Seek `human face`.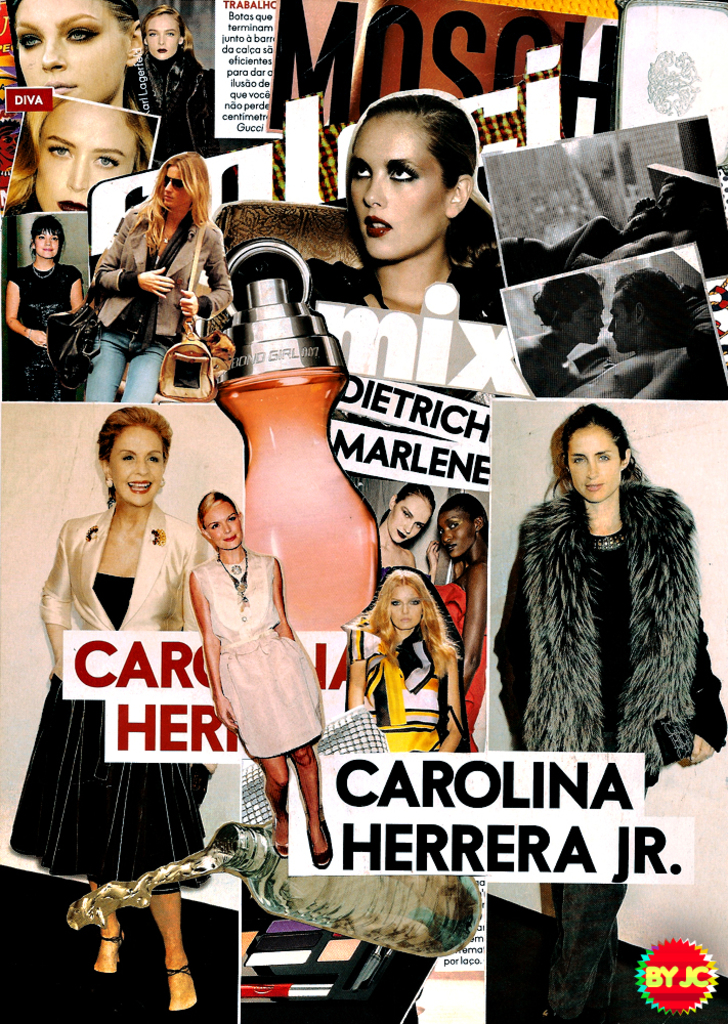
l=572, t=291, r=603, b=344.
